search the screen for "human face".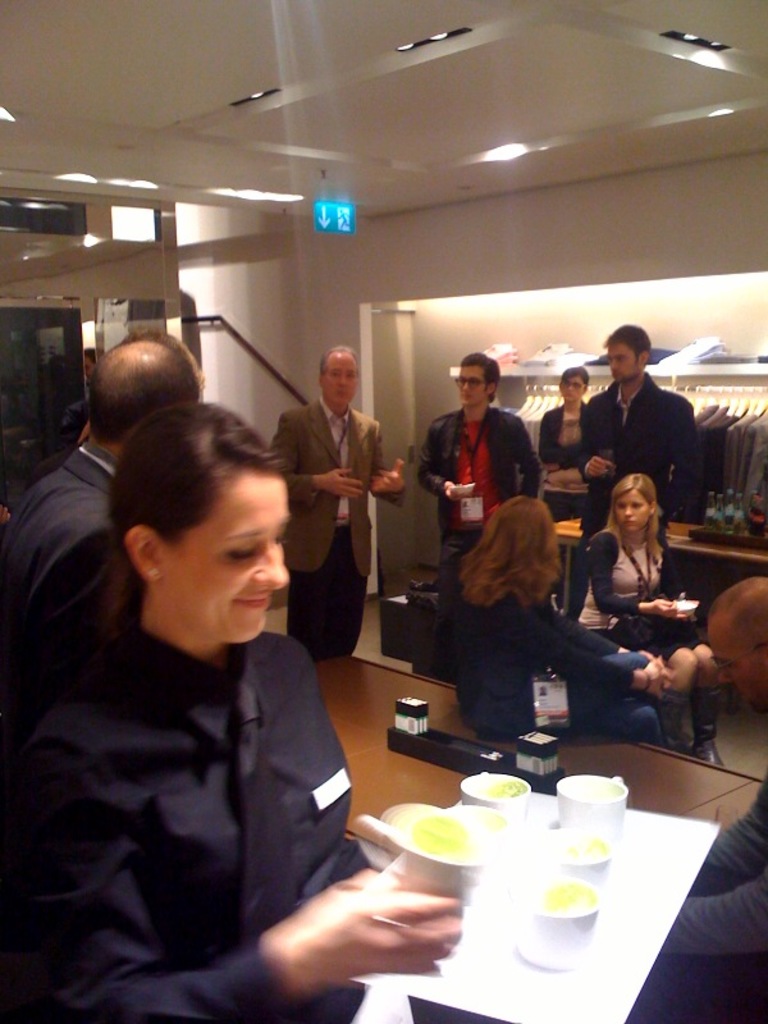
Found at (left=456, top=361, right=488, bottom=403).
